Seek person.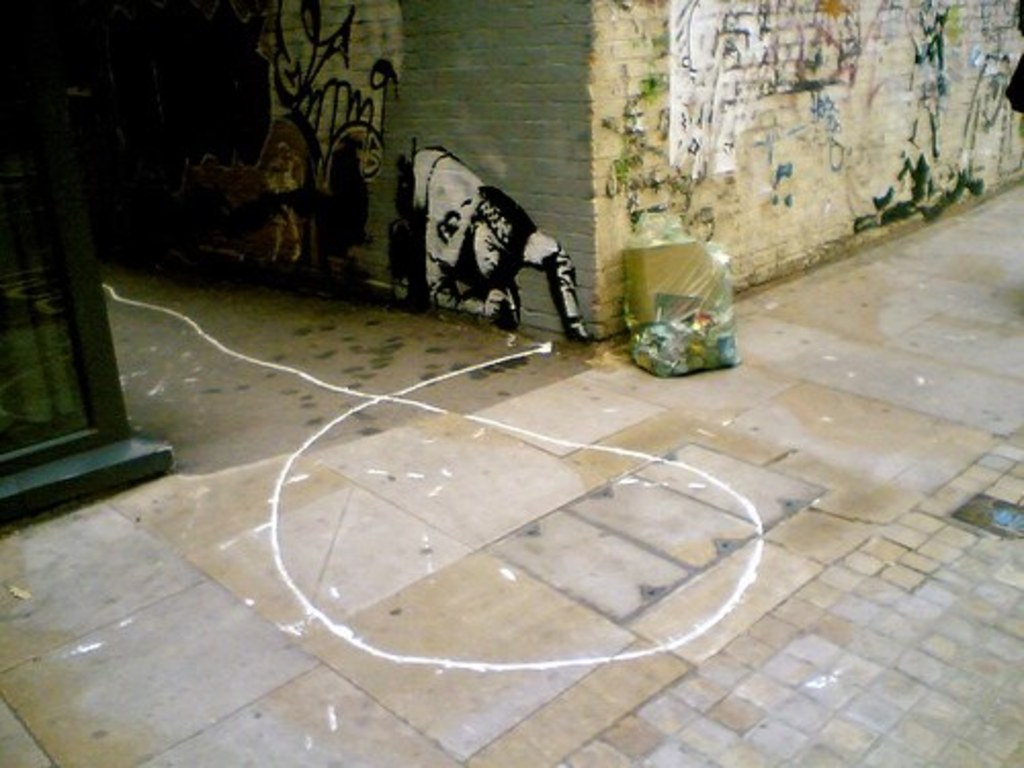
[391,145,596,342].
